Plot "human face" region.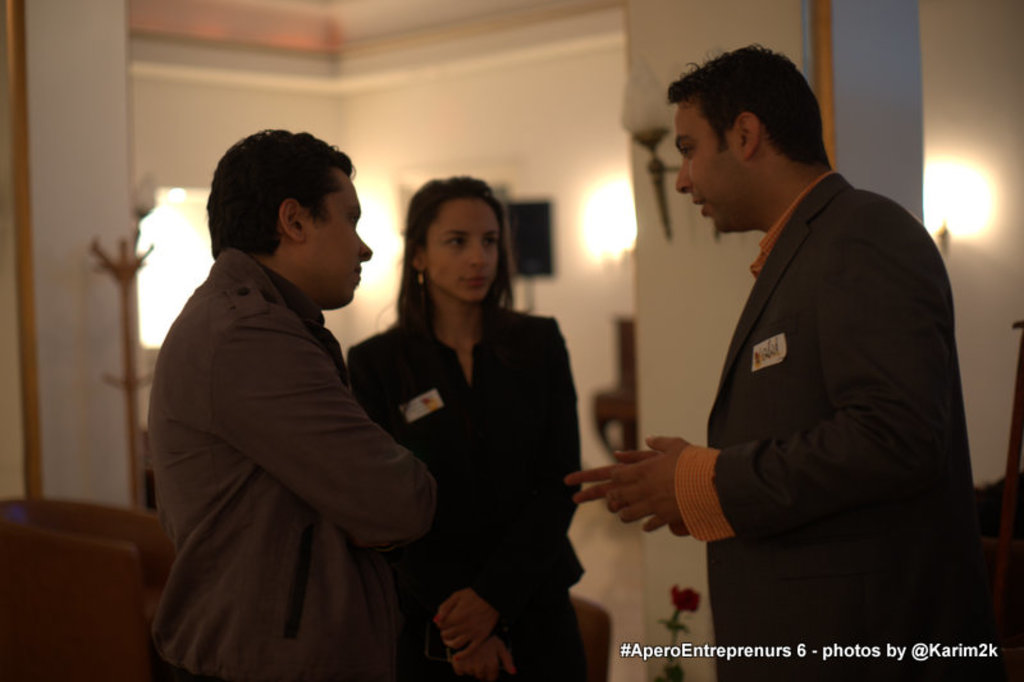
Plotted at 310, 169, 372, 303.
